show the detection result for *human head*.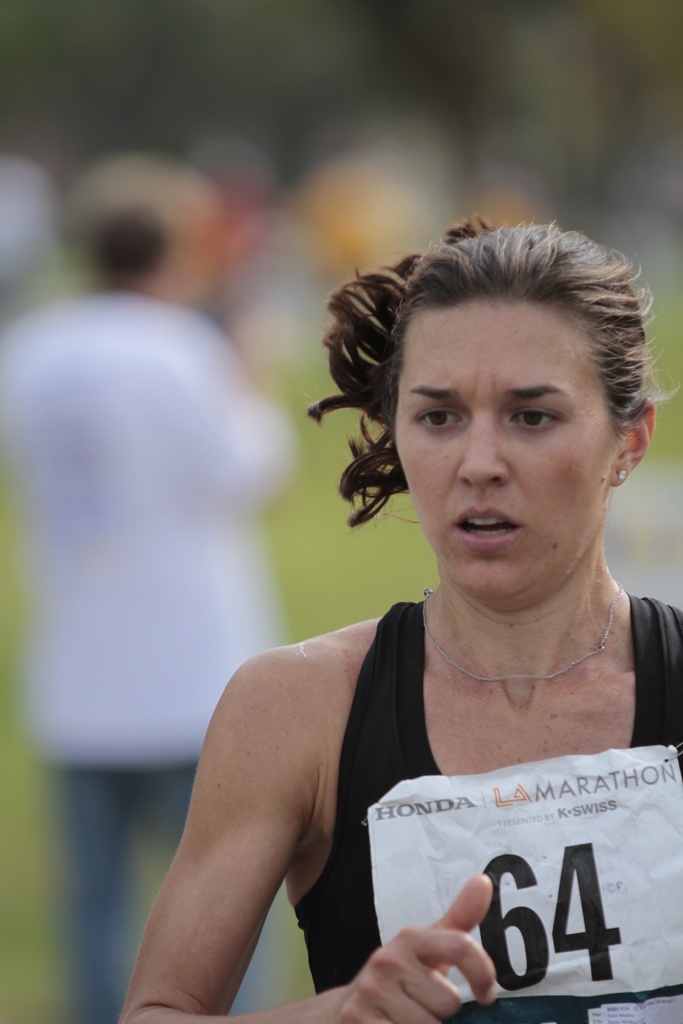
crop(341, 218, 639, 564).
